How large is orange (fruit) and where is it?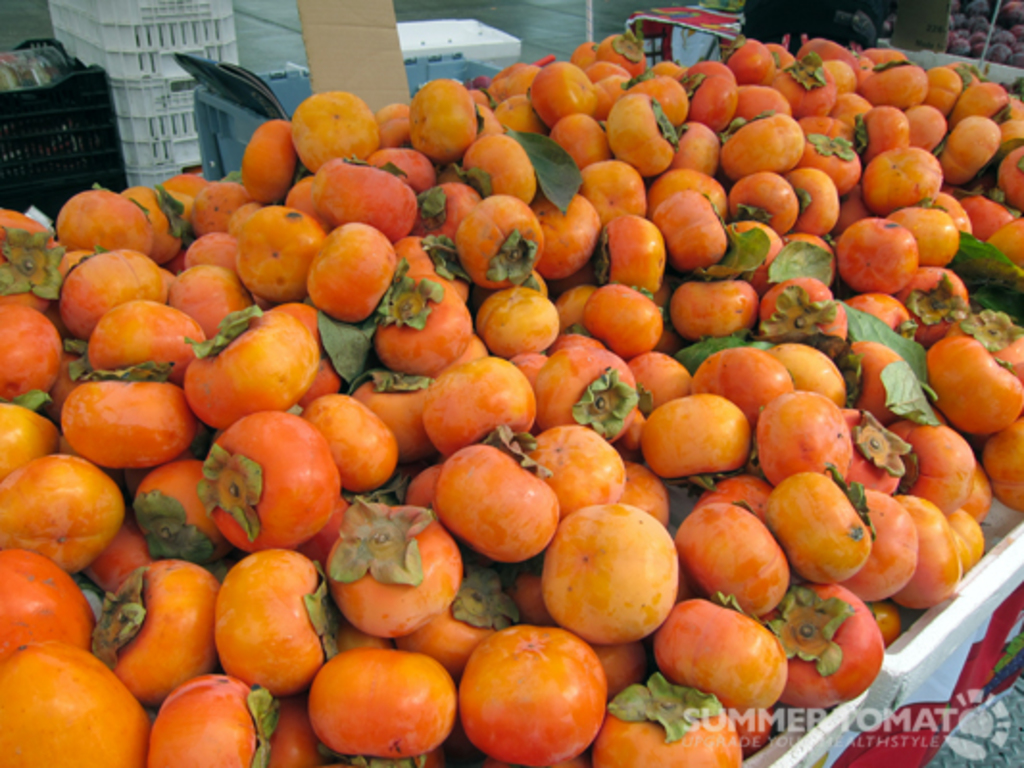
Bounding box: BBox(726, 171, 780, 234).
